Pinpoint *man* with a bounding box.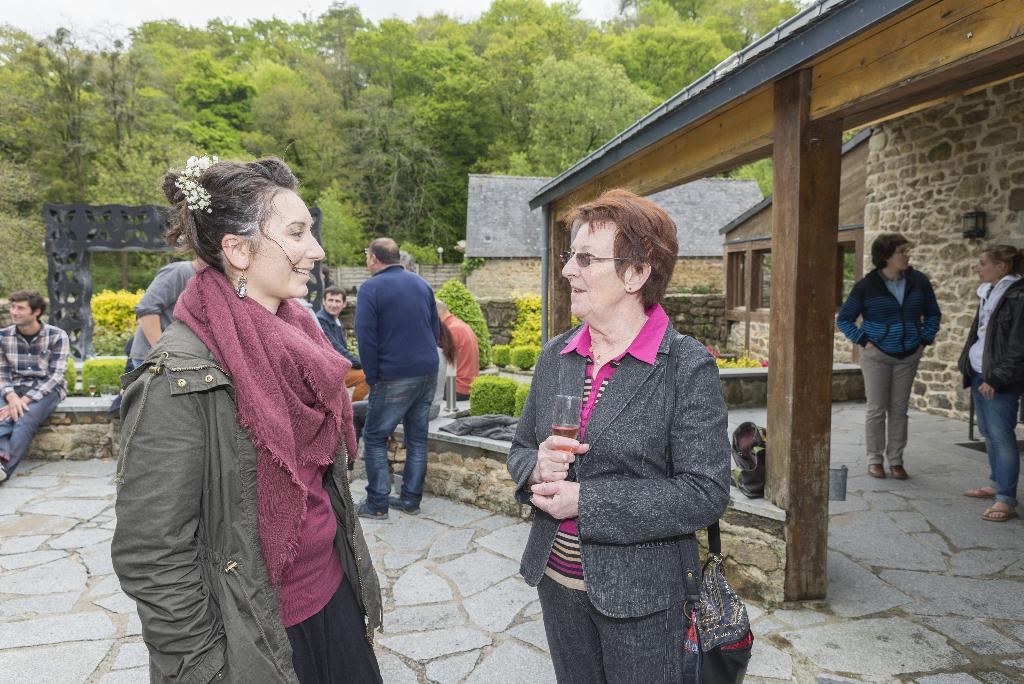
(x1=0, y1=288, x2=71, y2=484).
